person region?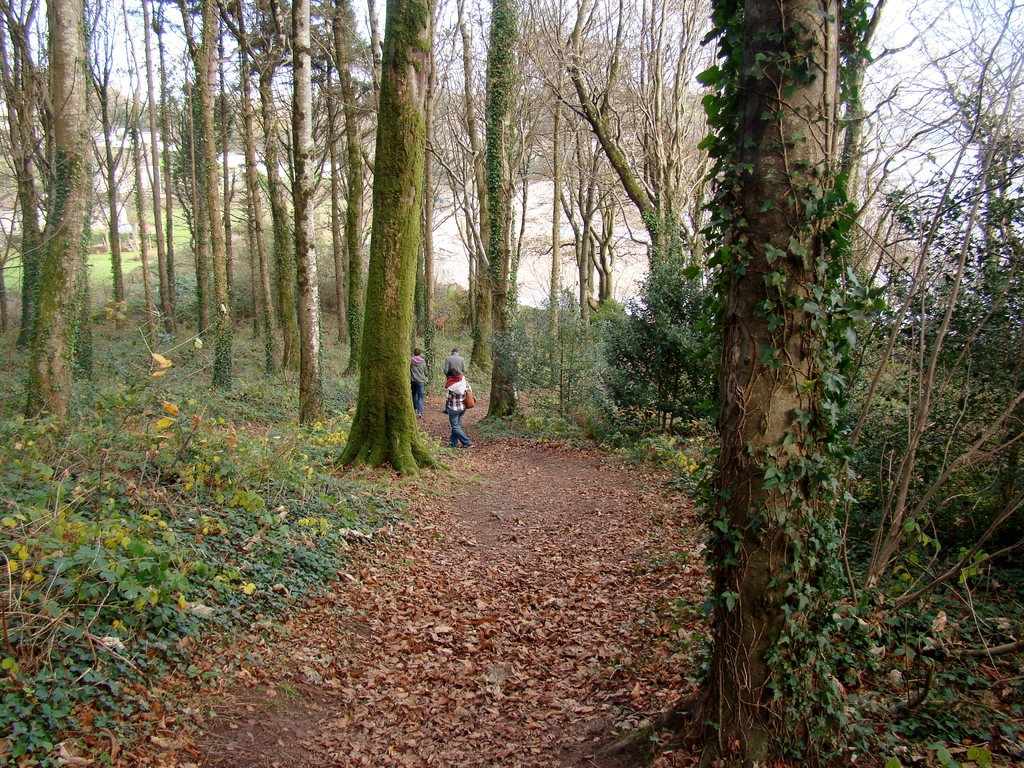
{"x1": 445, "y1": 367, "x2": 474, "y2": 404}
